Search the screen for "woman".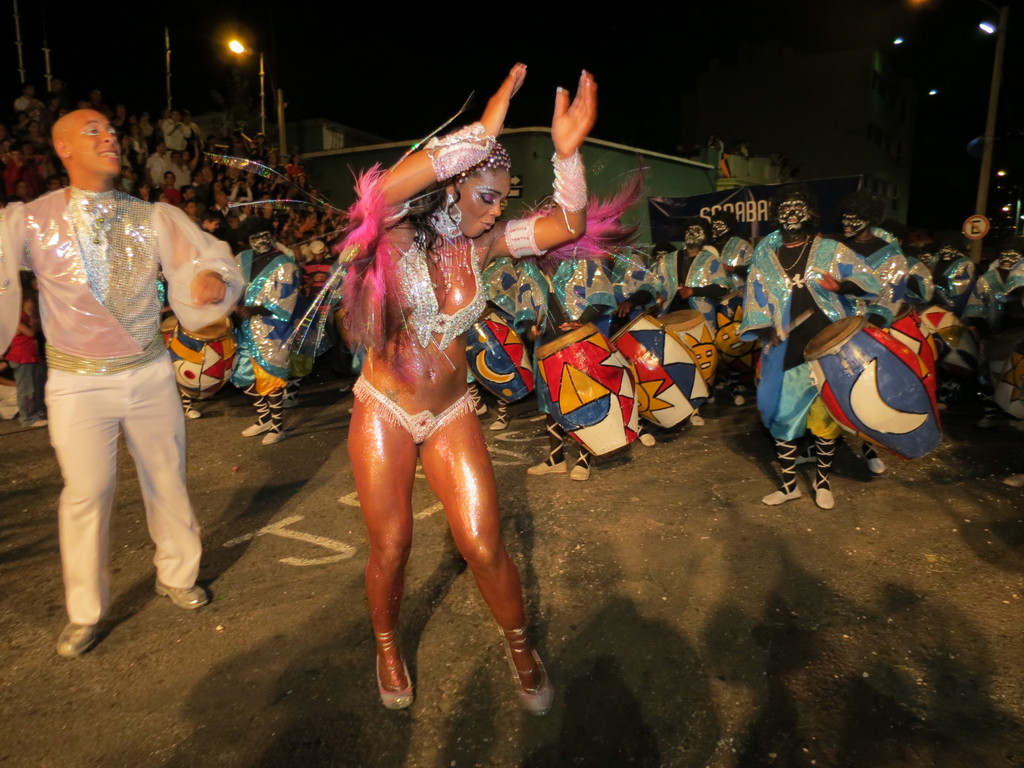
Found at pyautogui.locateOnScreen(310, 76, 538, 729).
